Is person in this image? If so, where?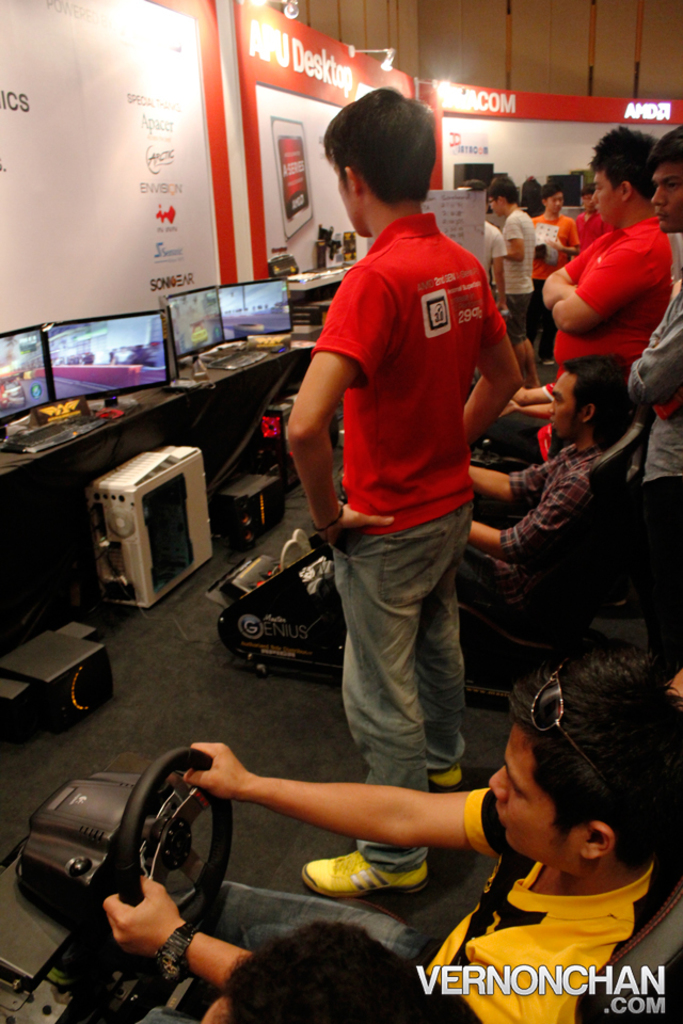
Yes, at detection(200, 914, 476, 1017).
